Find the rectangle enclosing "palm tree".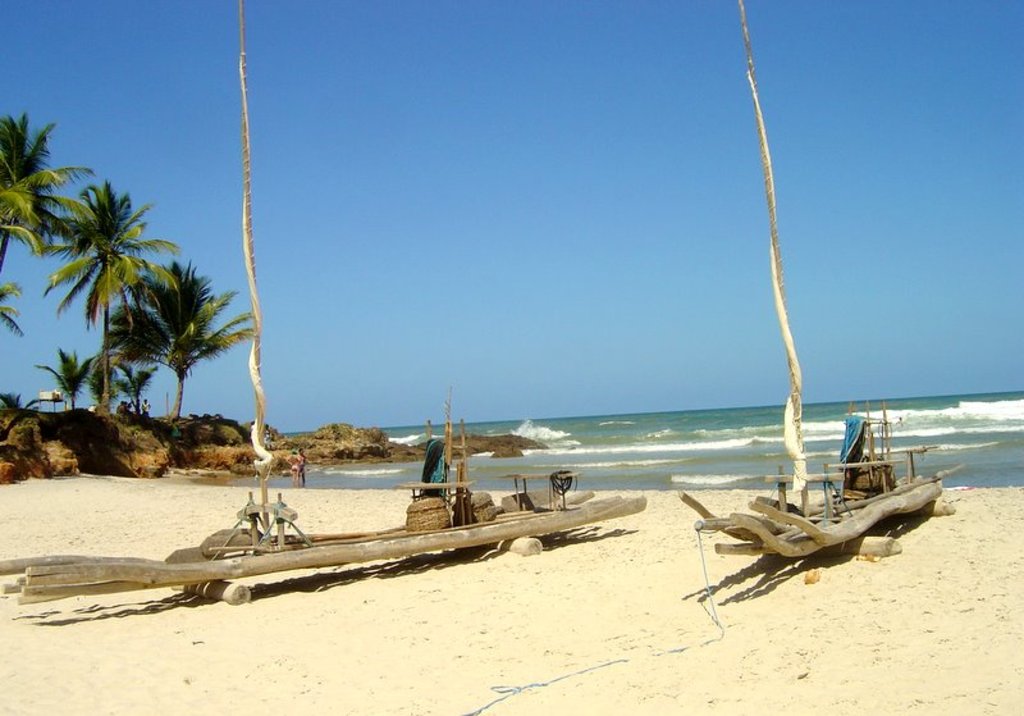
36:343:105:414.
